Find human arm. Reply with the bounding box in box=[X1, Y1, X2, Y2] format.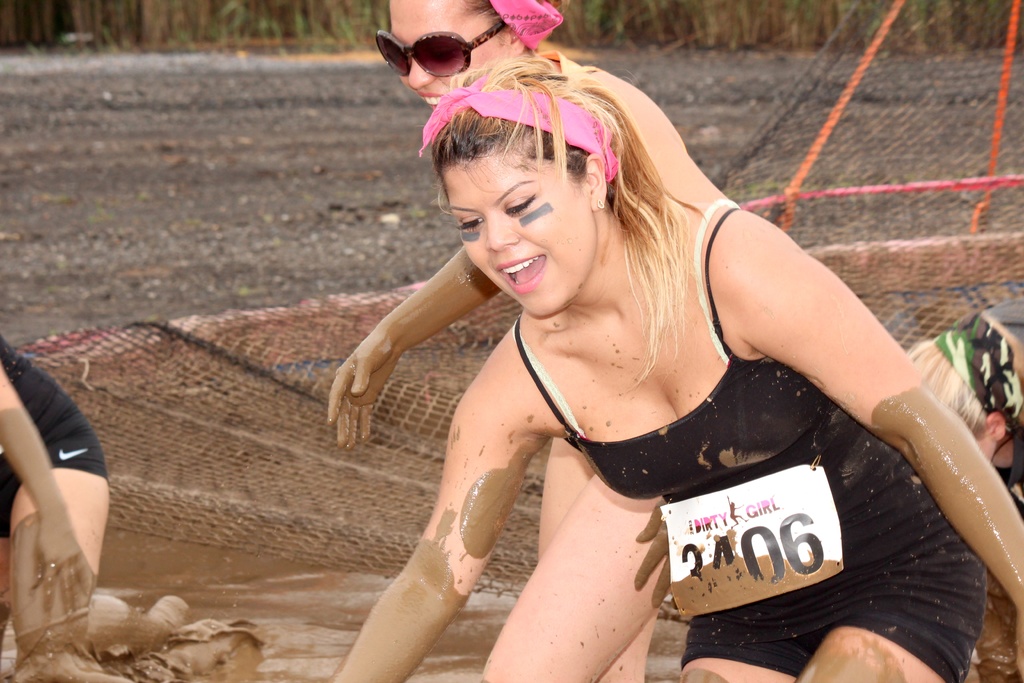
box=[0, 348, 95, 608].
